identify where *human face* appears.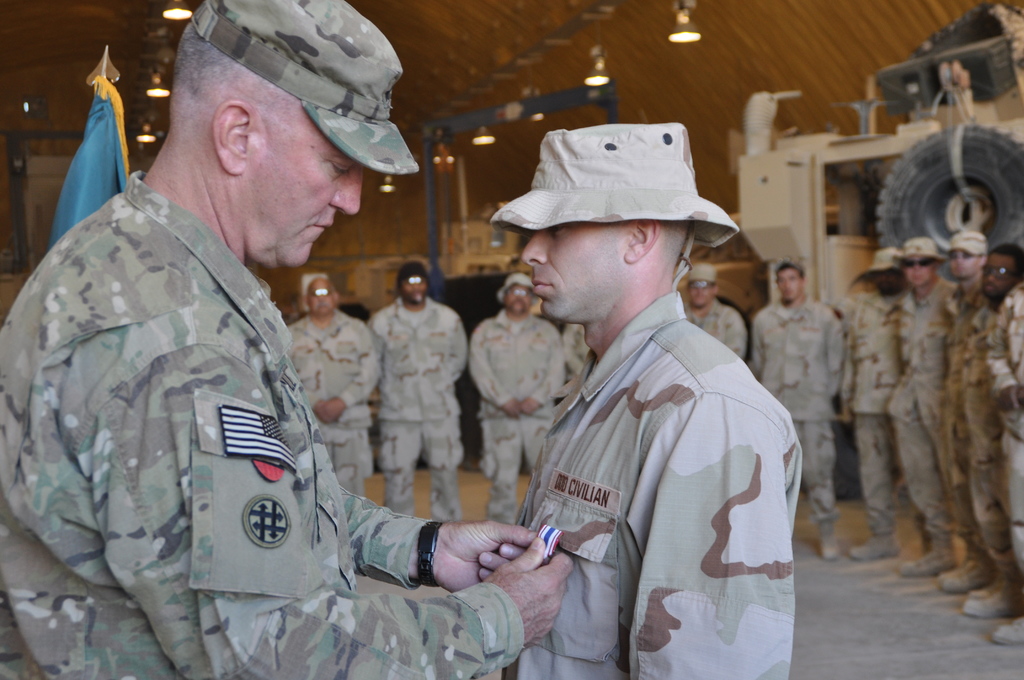
Appears at 906:255:934:287.
